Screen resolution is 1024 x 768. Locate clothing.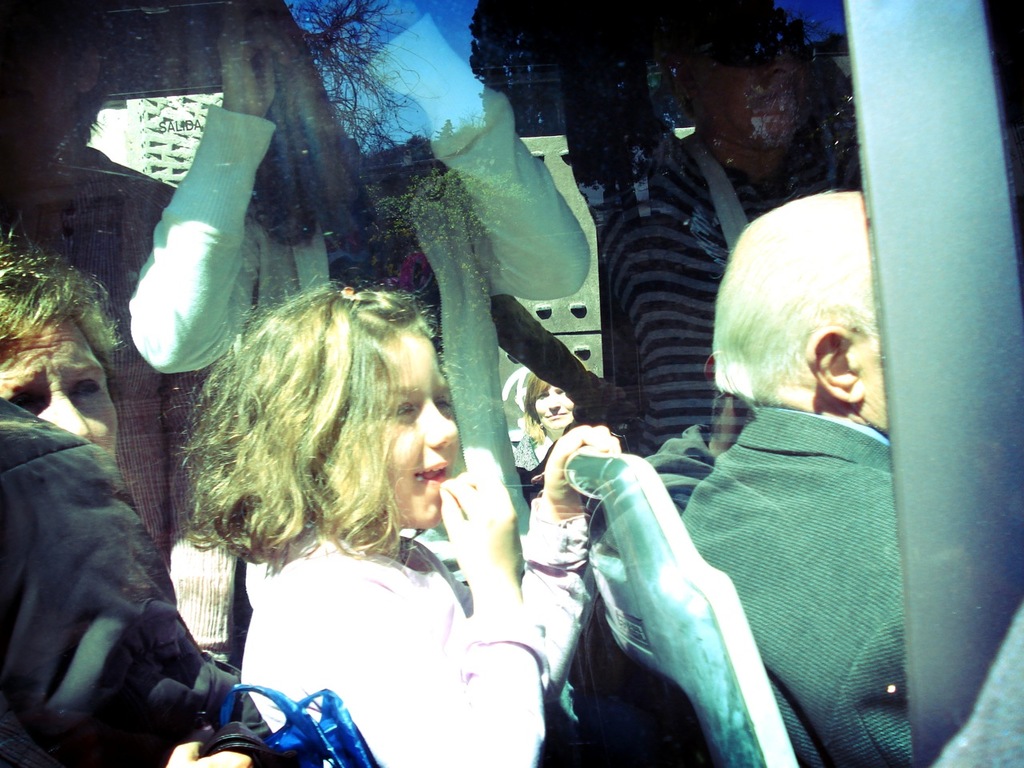
[x1=674, y1=405, x2=919, y2=767].
